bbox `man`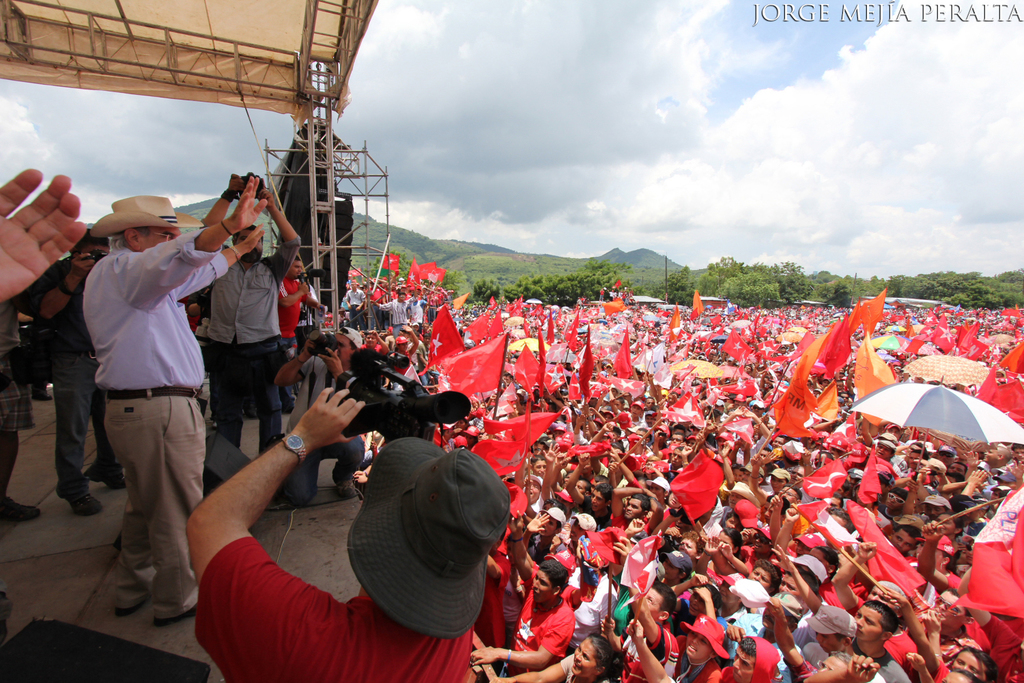
<bbox>68, 170, 221, 622</bbox>
